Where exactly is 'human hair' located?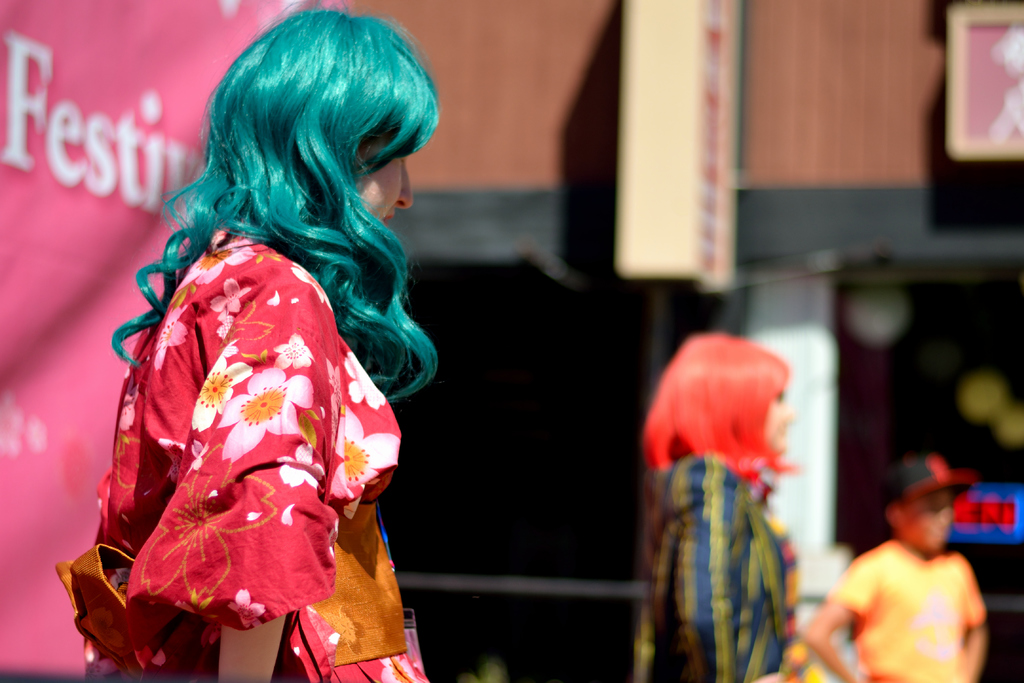
Its bounding box is bbox=[159, 0, 427, 408].
